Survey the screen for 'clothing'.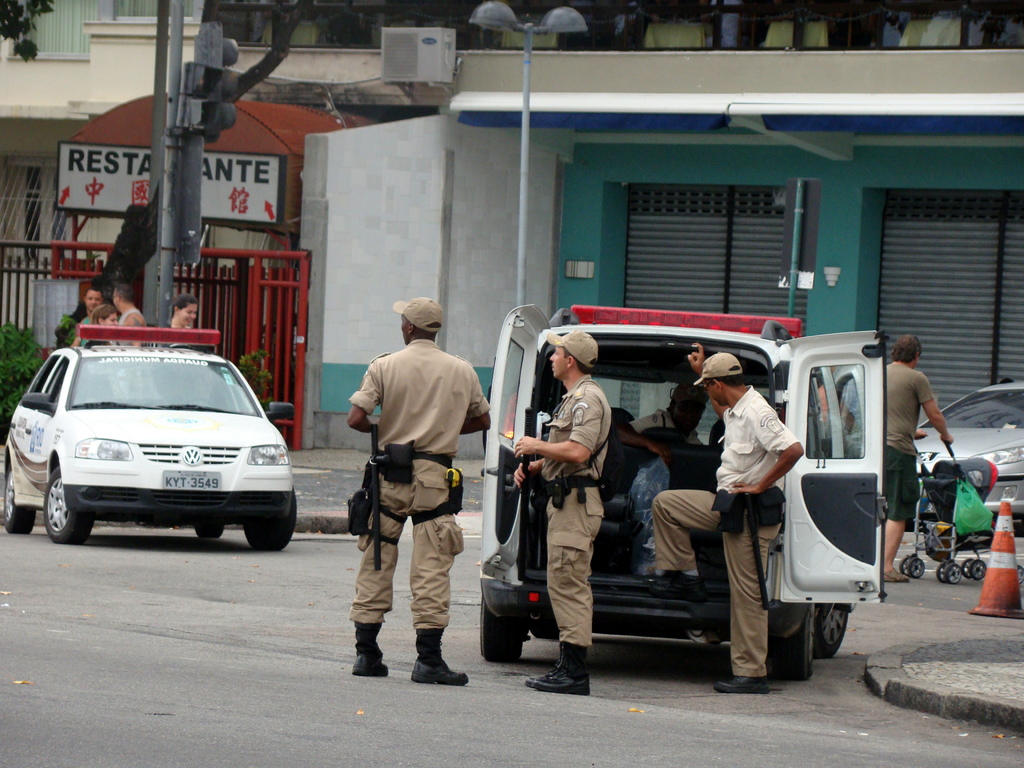
Survey found: BBox(77, 318, 86, 349).
